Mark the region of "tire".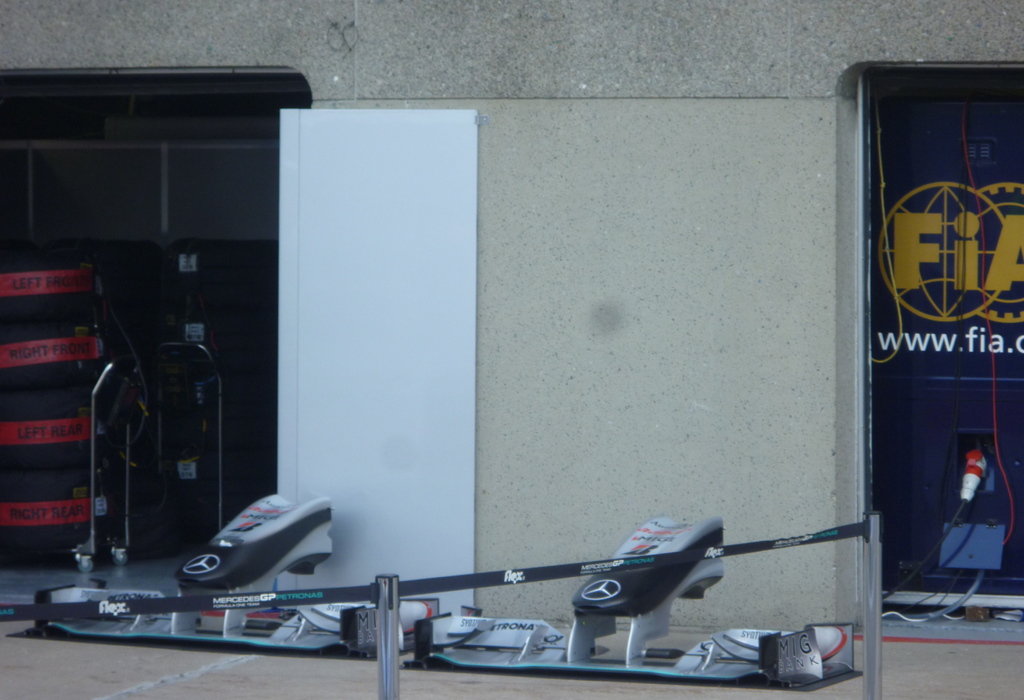
Region: [0,393,102,468].
